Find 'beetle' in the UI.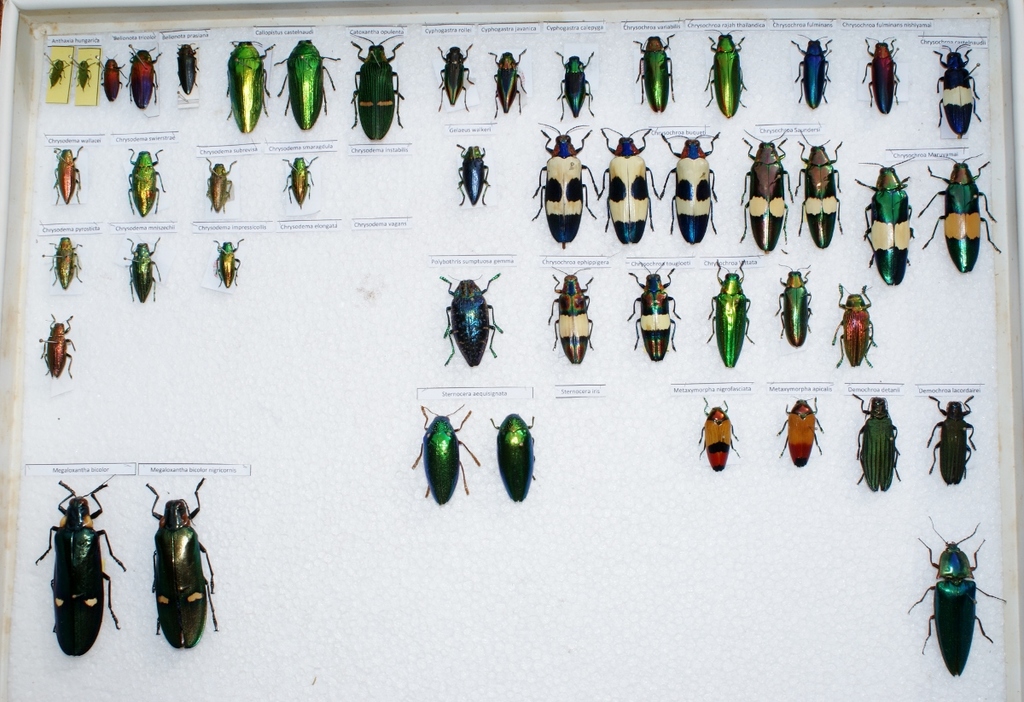
UI element at 497, 417, 544, 502.
